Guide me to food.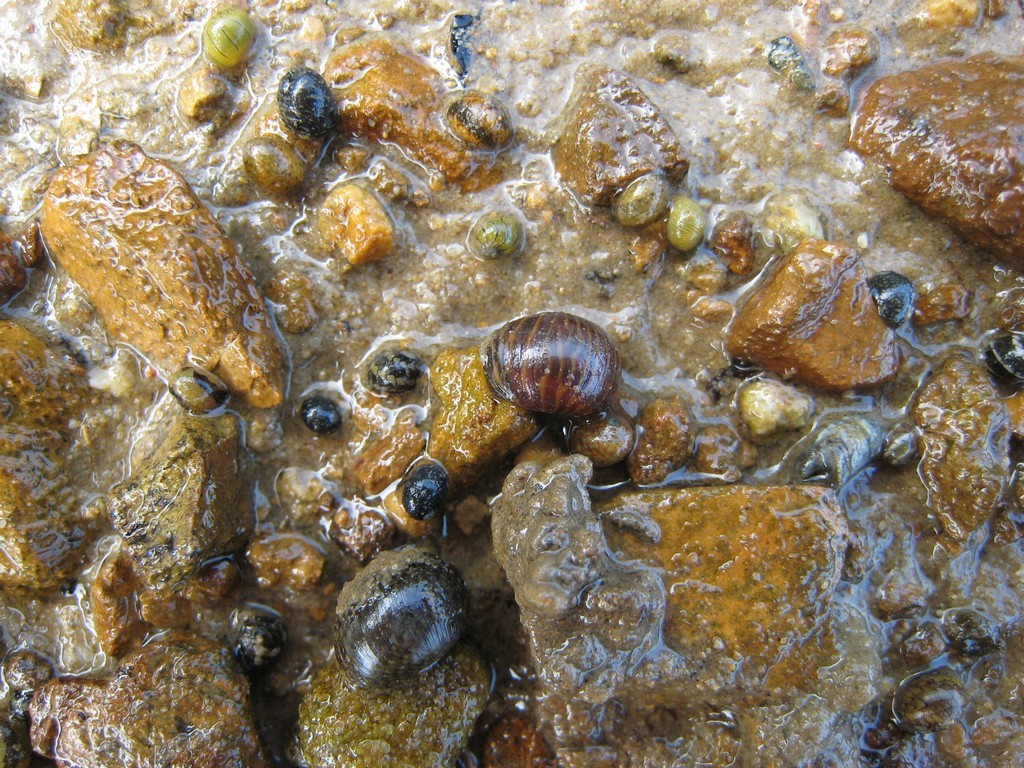
Guidance: x1=0 y1=0 x2=1023 y2=767.
